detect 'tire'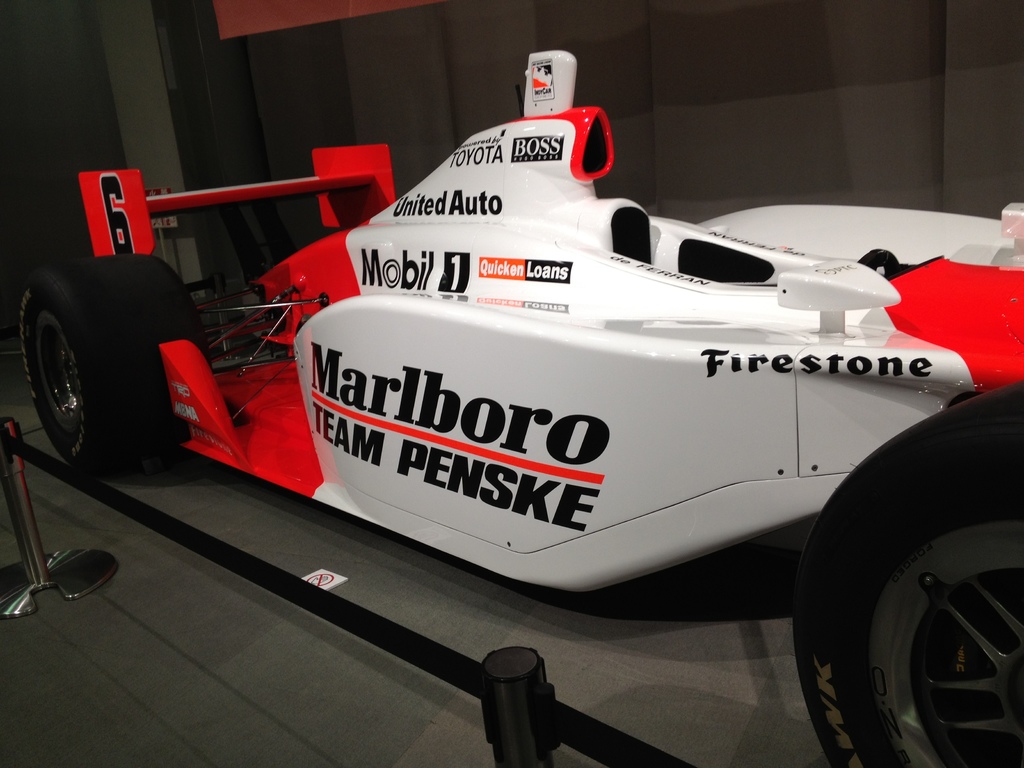
detection(790, 381, 1023, 767)
